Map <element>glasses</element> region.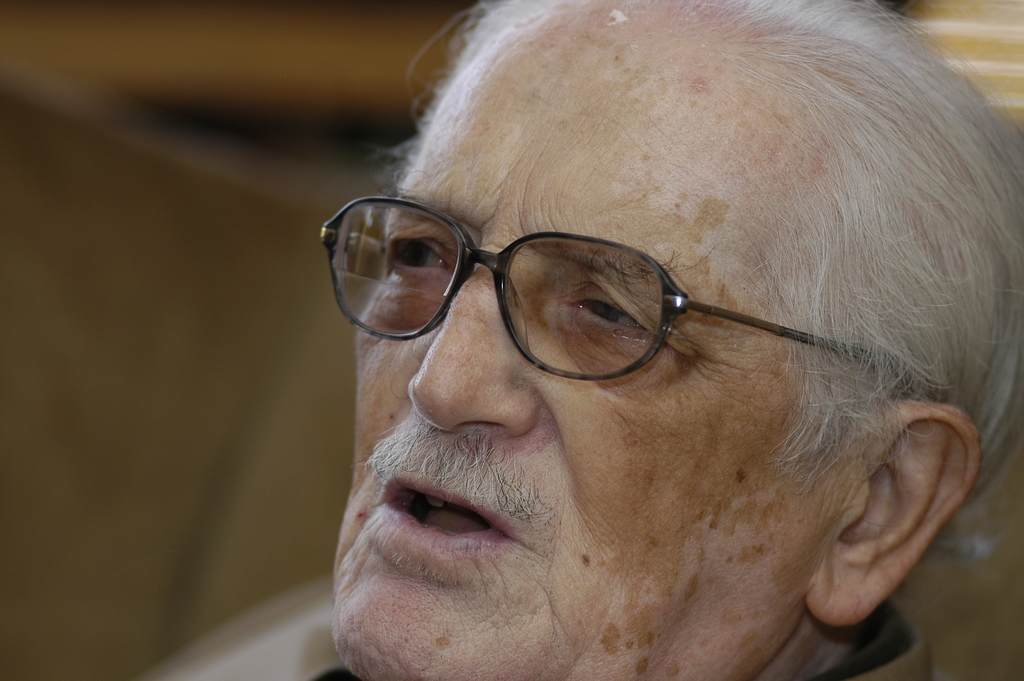
Mapped to 310, 195, 959, 398.
